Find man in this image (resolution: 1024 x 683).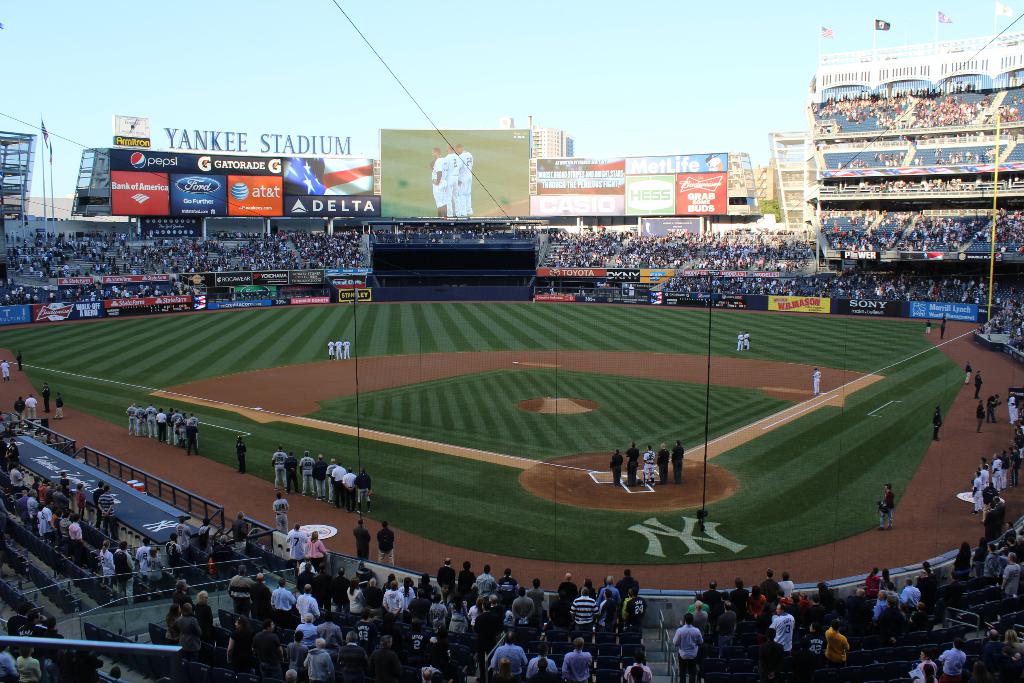
x1=780, y1=576, x2=792, y2=595.
